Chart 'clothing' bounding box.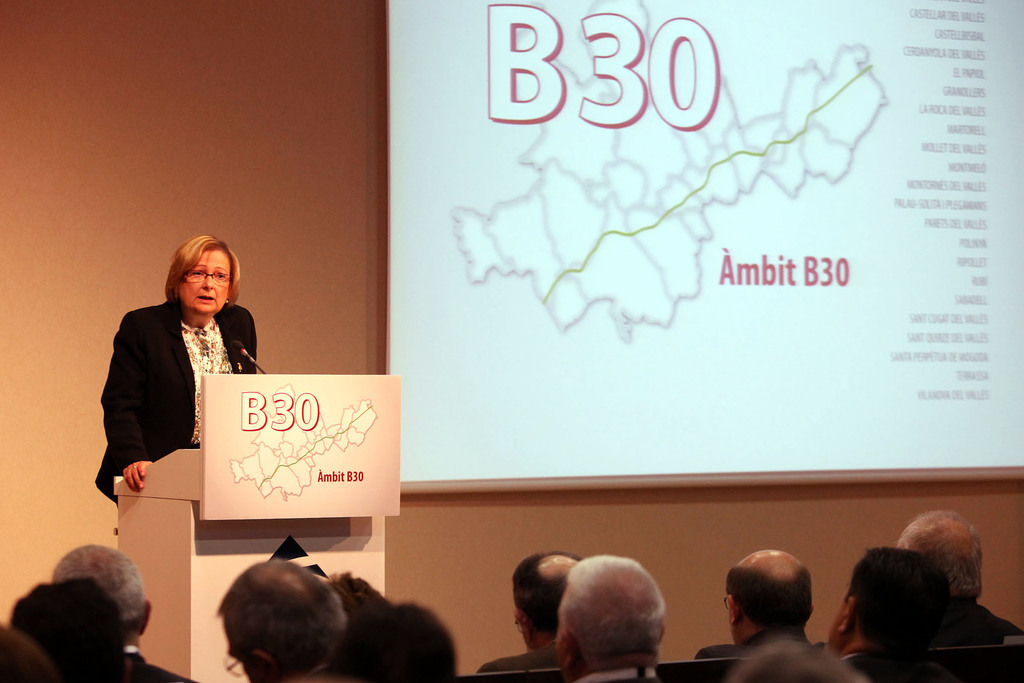
Charted: crop(696, 627, 828, 663).
